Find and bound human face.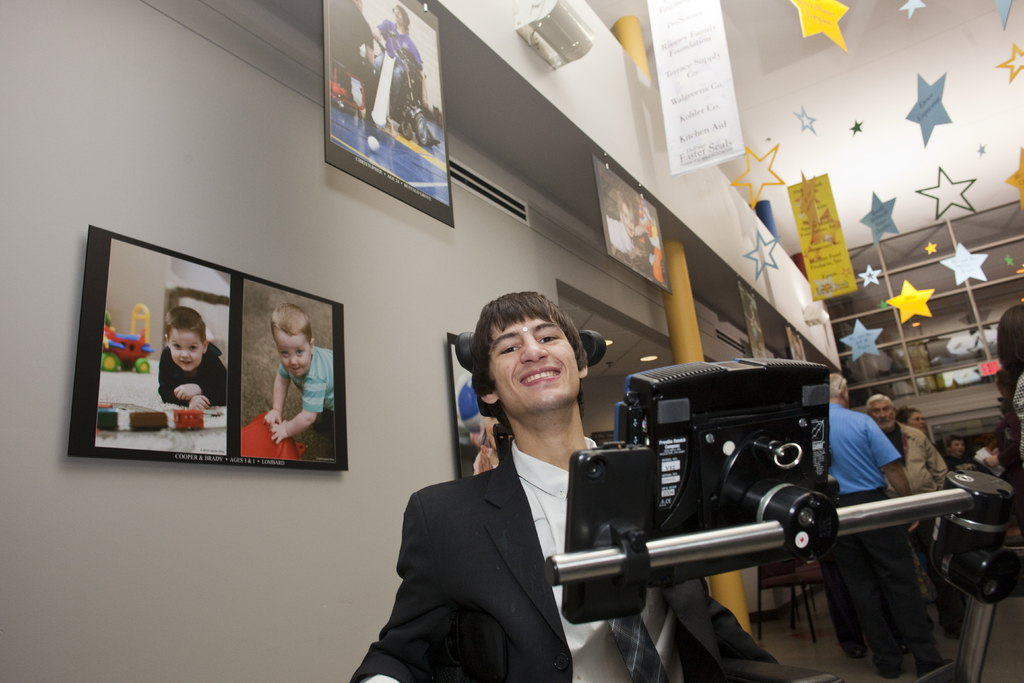
Bound: bbox=(617, 204, 633, 237).
